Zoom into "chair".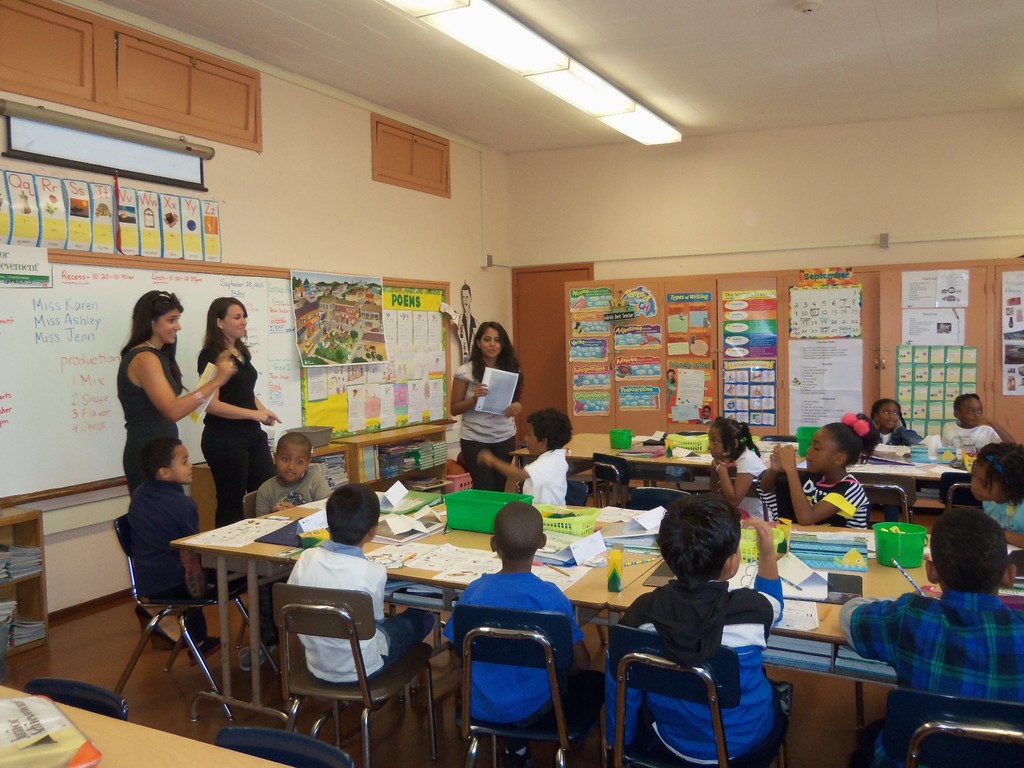
Zoom target: rect(625, 484, 687, 512).
